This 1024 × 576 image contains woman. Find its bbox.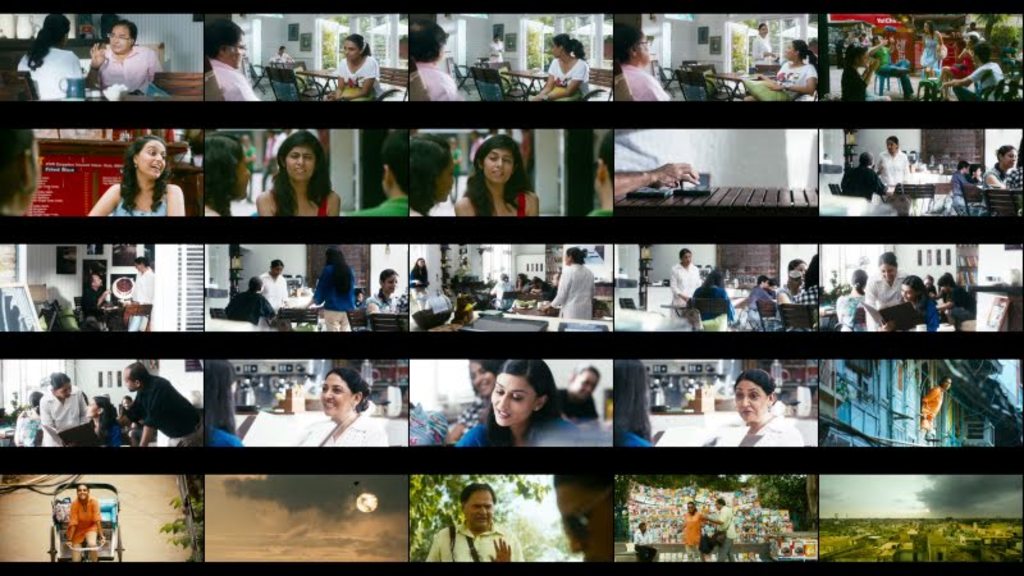
locate(541, 248, 586, 325).
